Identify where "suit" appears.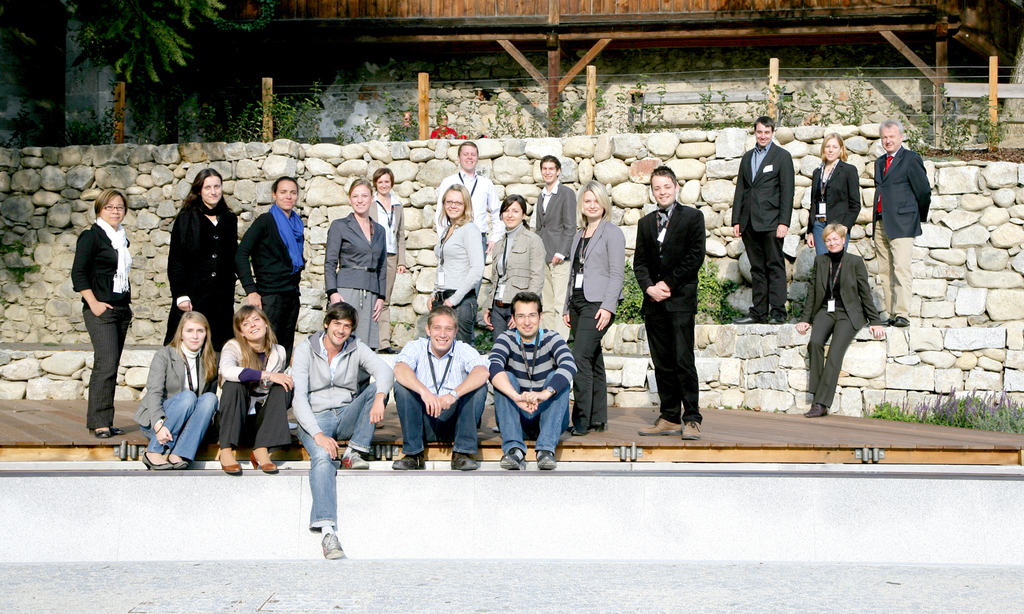
Appears at Rect(873, 142, 932, 313).
